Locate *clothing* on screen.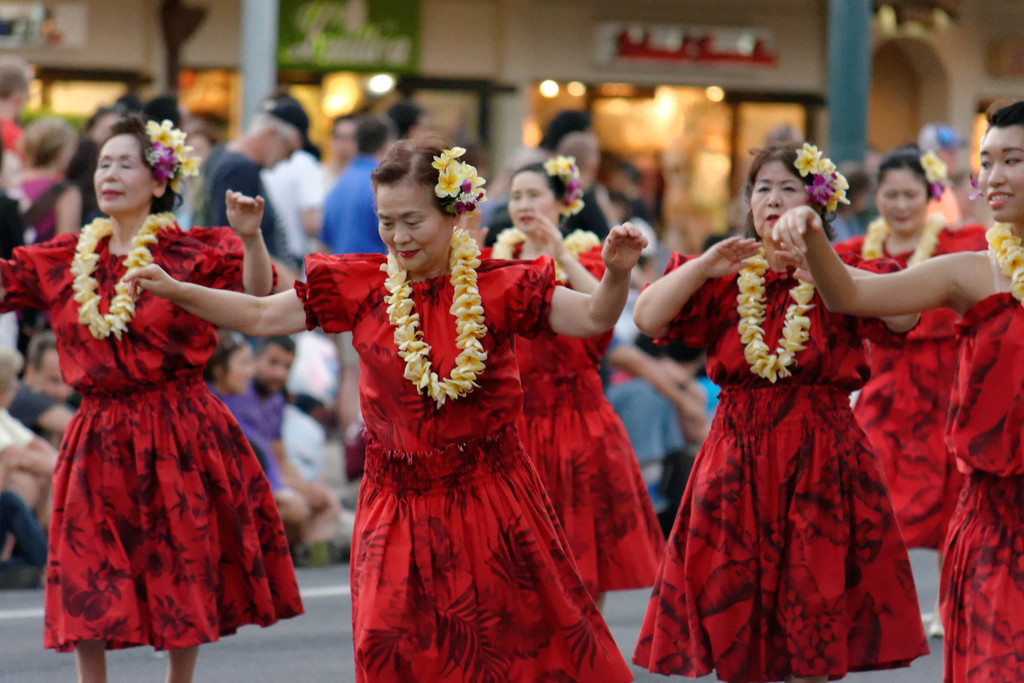
On screen at <bbox>460, 239, 671, 598</bbox>.
